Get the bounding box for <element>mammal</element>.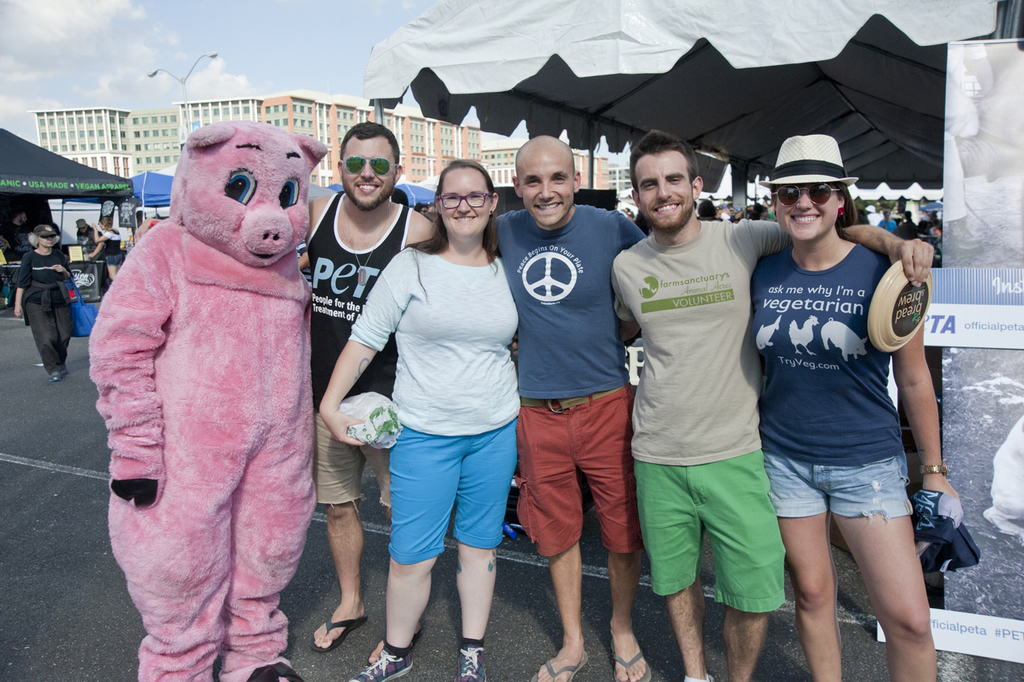
90,217,127,275.
